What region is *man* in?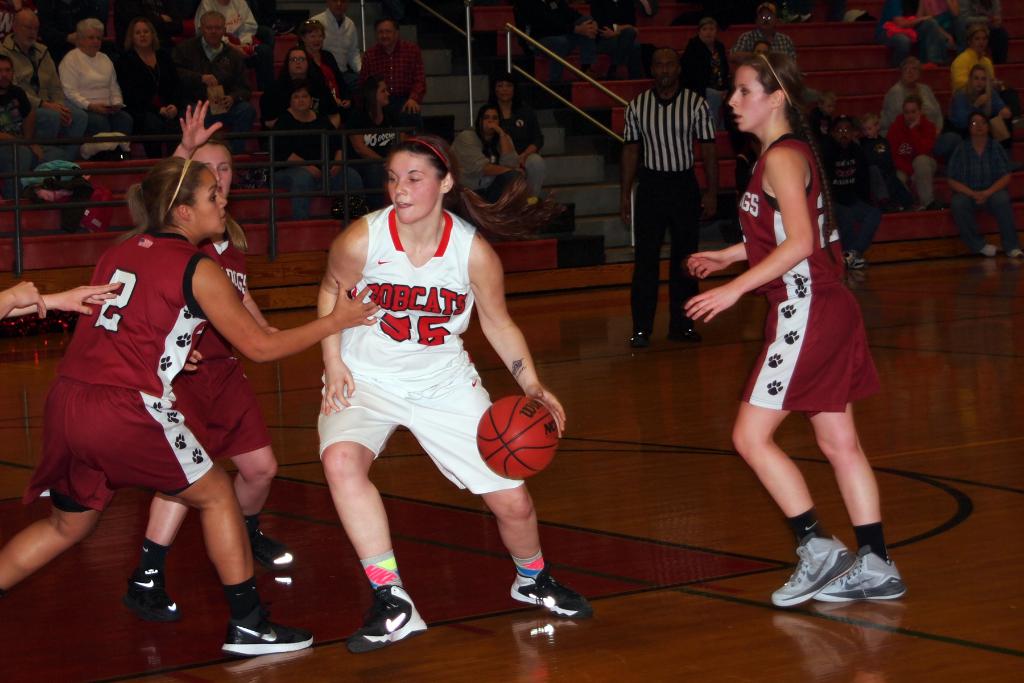
[left=1, top=4, right=90, bottom=164].
